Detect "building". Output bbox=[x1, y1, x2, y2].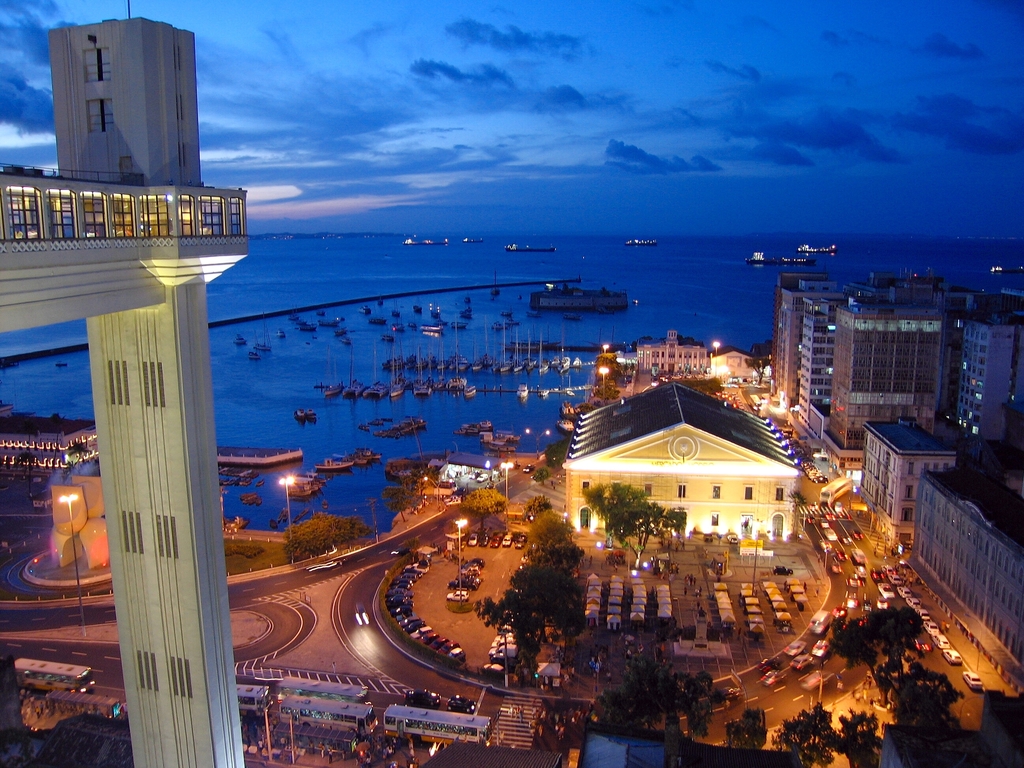
bbox=[959, 306, 1012, 440].
